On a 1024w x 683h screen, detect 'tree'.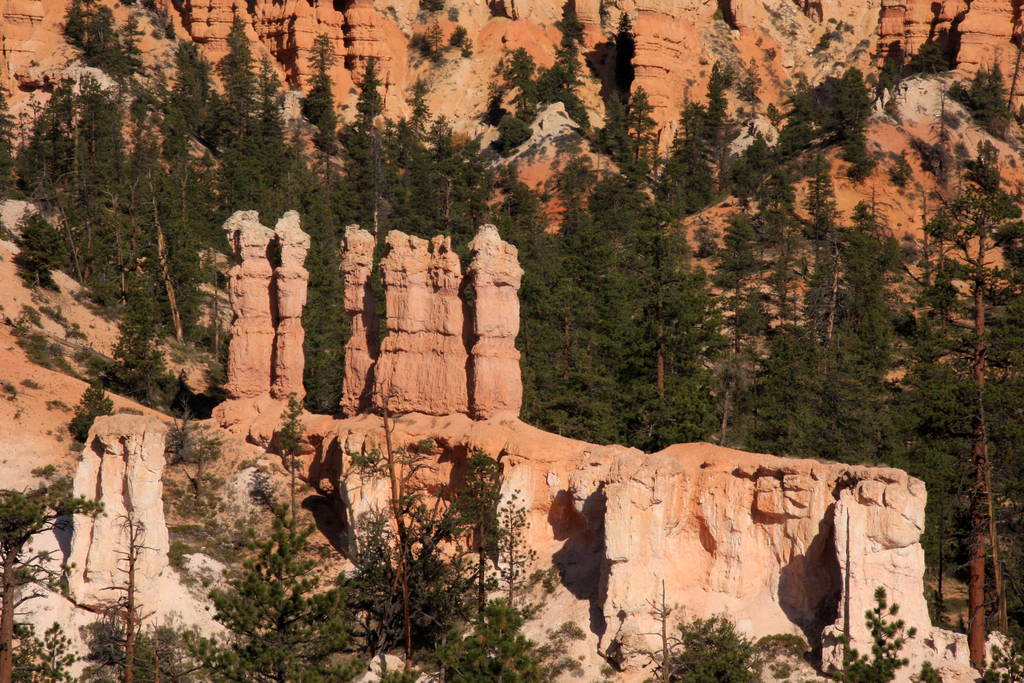
select_region(666, 613, 760, 682).
